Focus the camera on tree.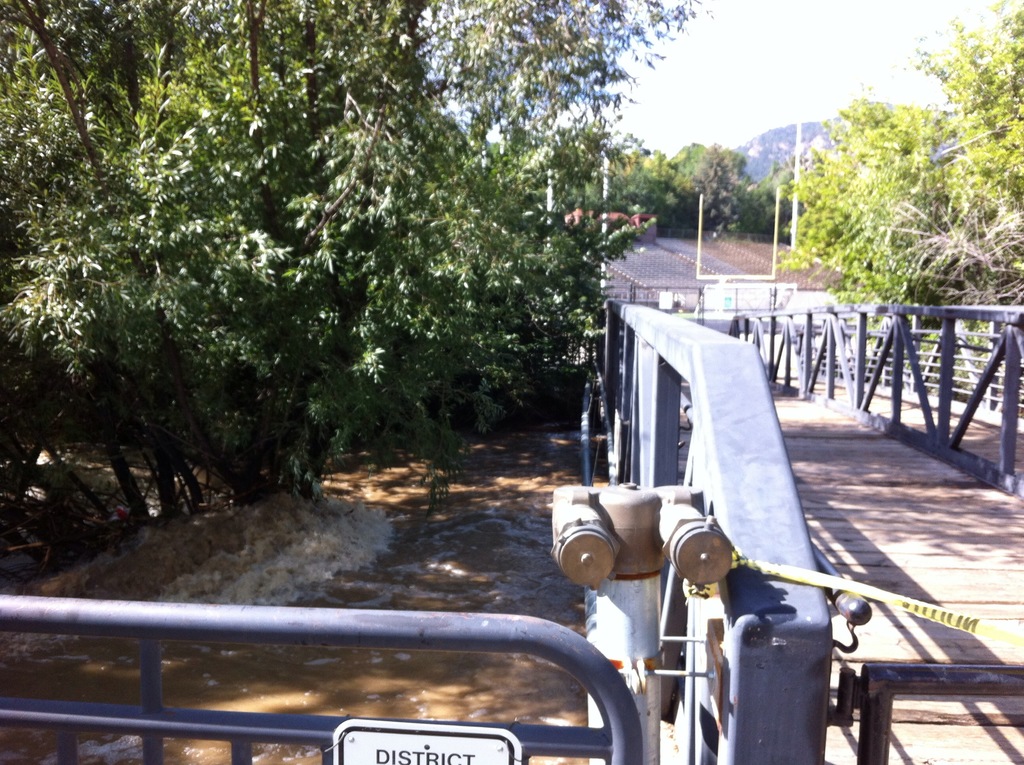
Focus region: 779 0 1023 276.
